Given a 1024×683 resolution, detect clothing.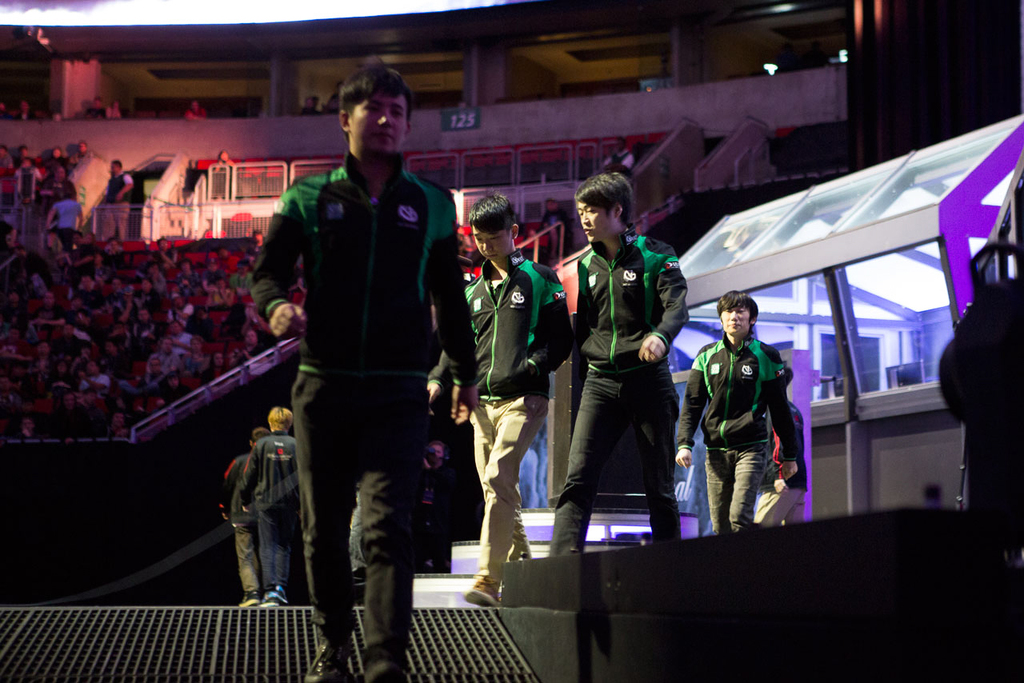
x1=430 y1=250 x2=576 y2=595.
